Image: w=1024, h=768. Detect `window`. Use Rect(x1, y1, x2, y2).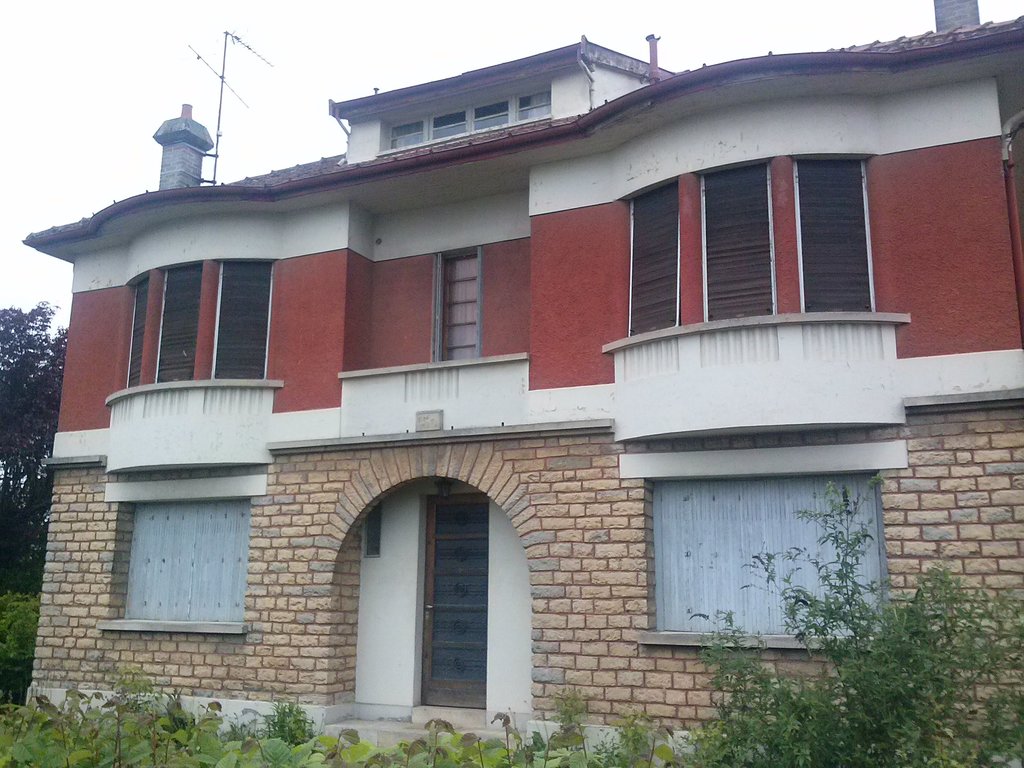
Rect(643, 476, 885, 634).
